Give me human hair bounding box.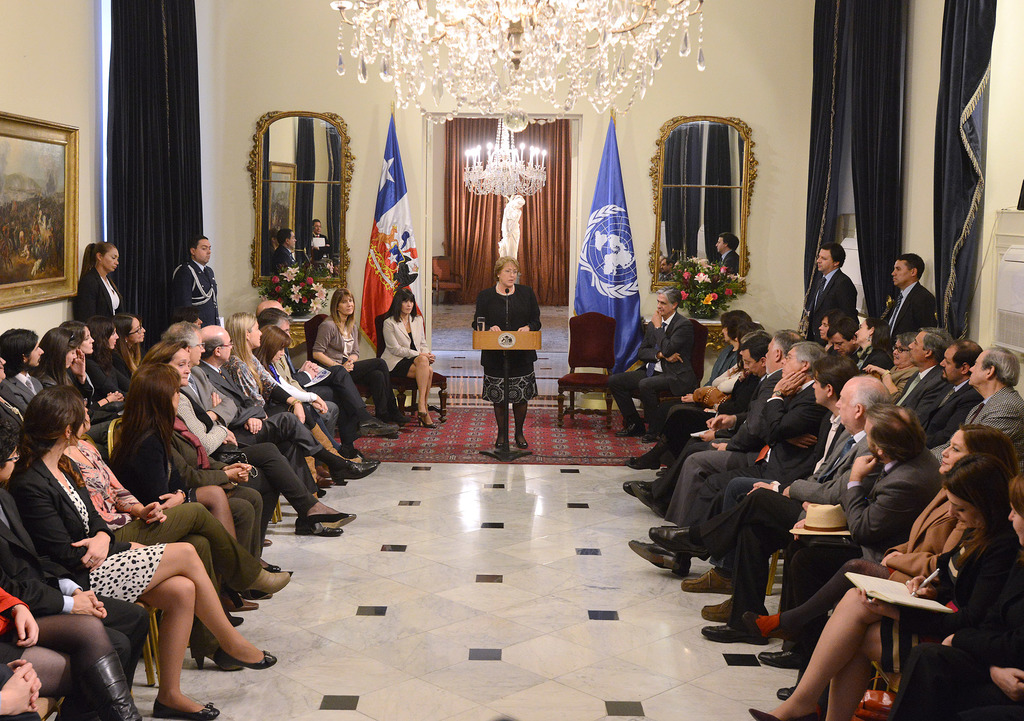
Rect(769, 328, 803, 353).
